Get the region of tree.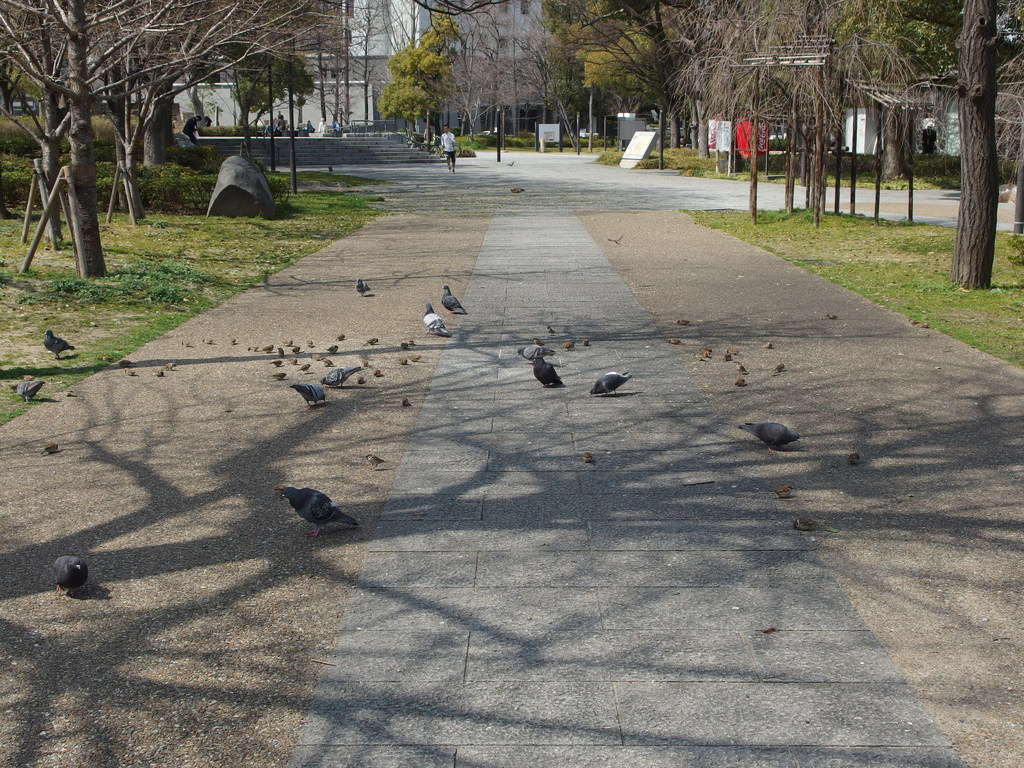
[227,38,276,158].
